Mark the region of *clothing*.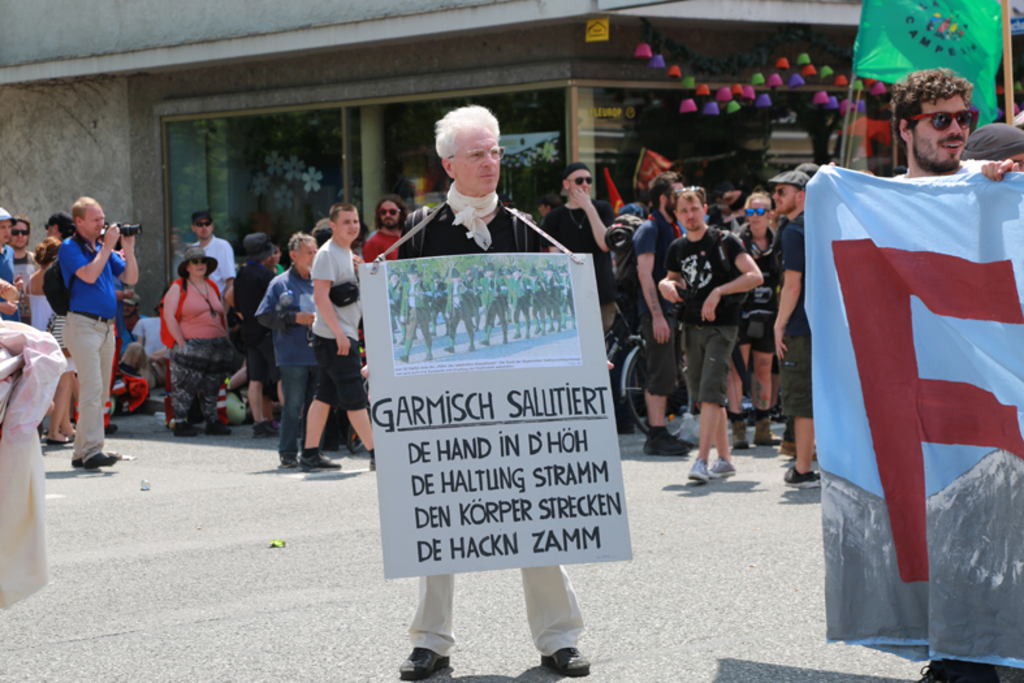
Region: <bbox>671, 224, 742, 406</bbox>.
